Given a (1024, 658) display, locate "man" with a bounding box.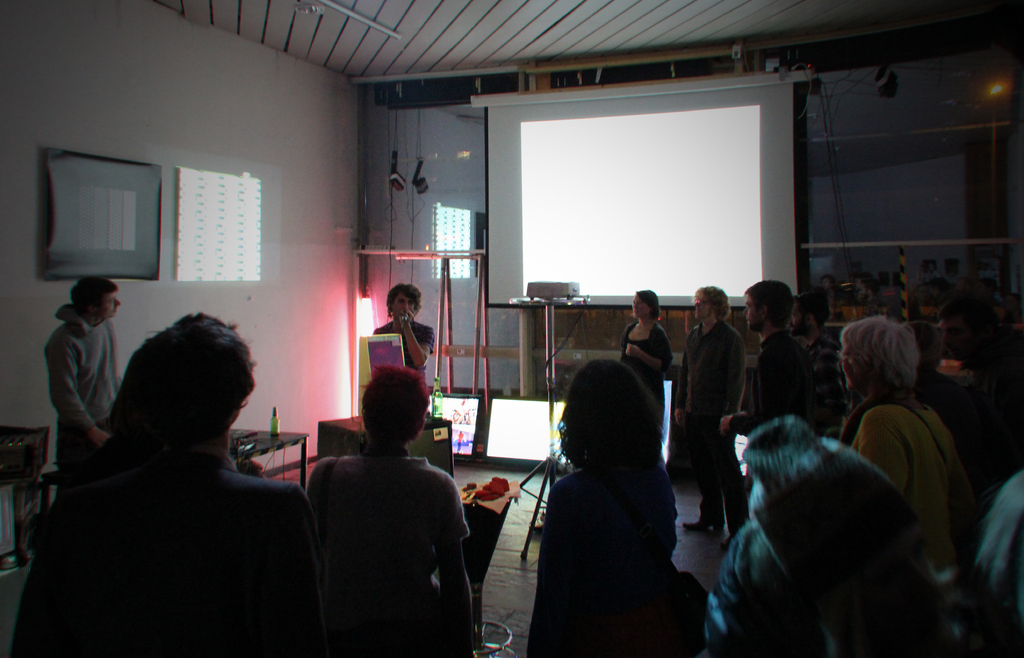
Located: rect(12, 316, 326, 657).
